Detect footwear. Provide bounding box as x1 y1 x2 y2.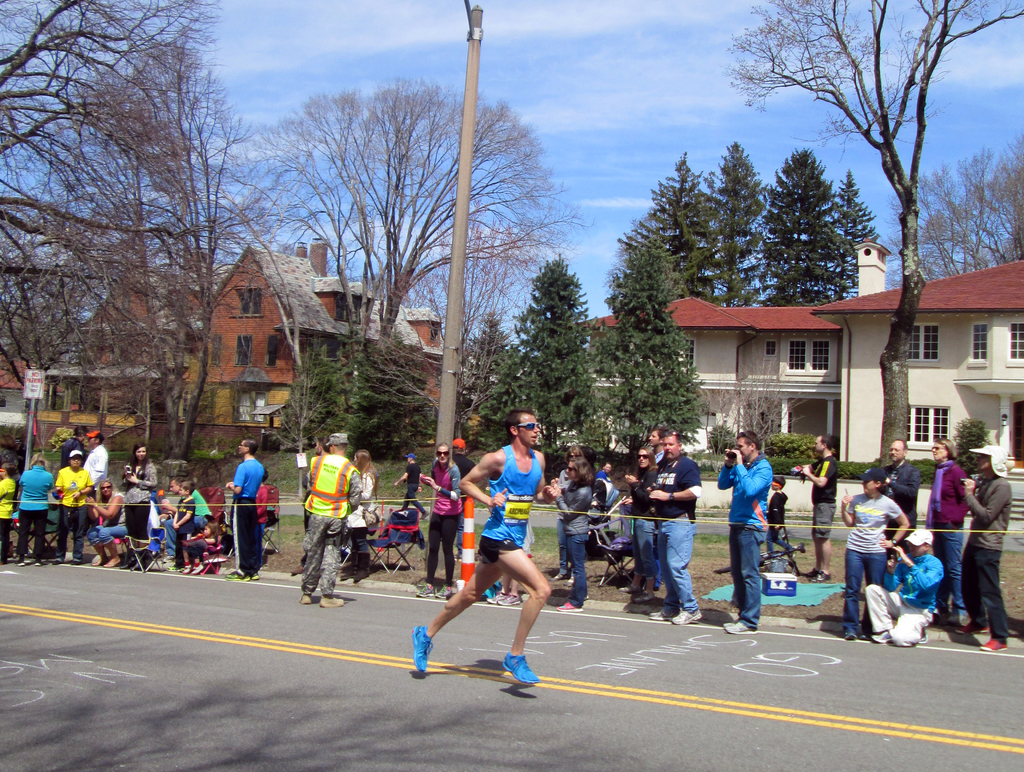
649 611 669 621.
